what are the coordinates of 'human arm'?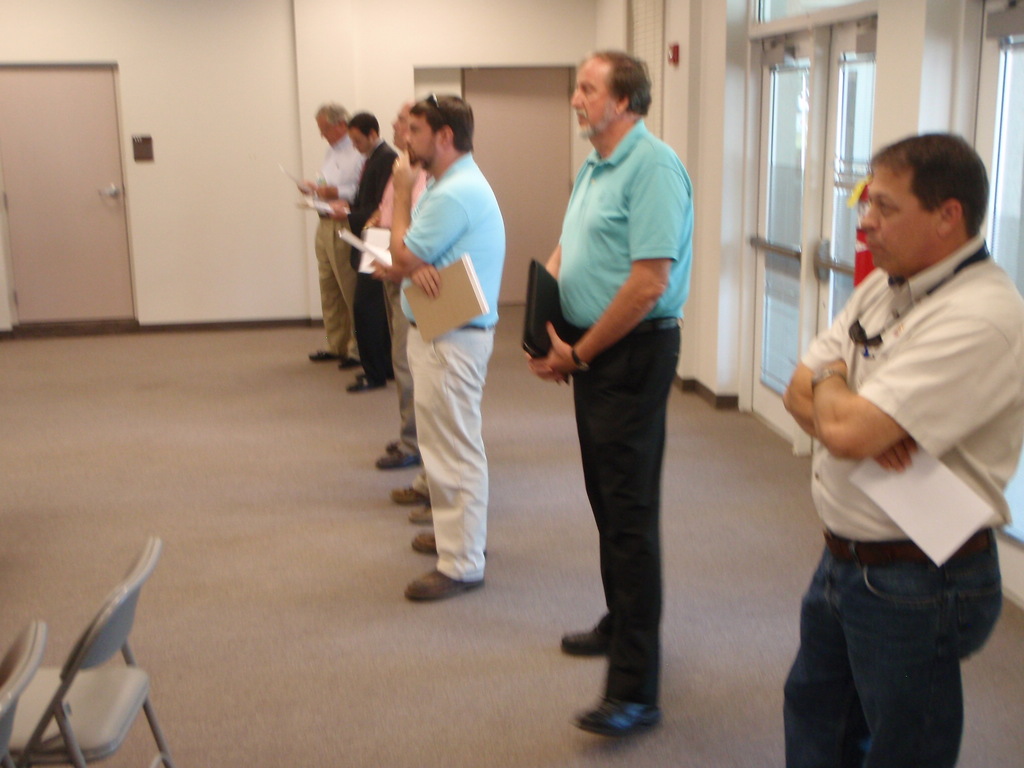
778,271,921,479.
